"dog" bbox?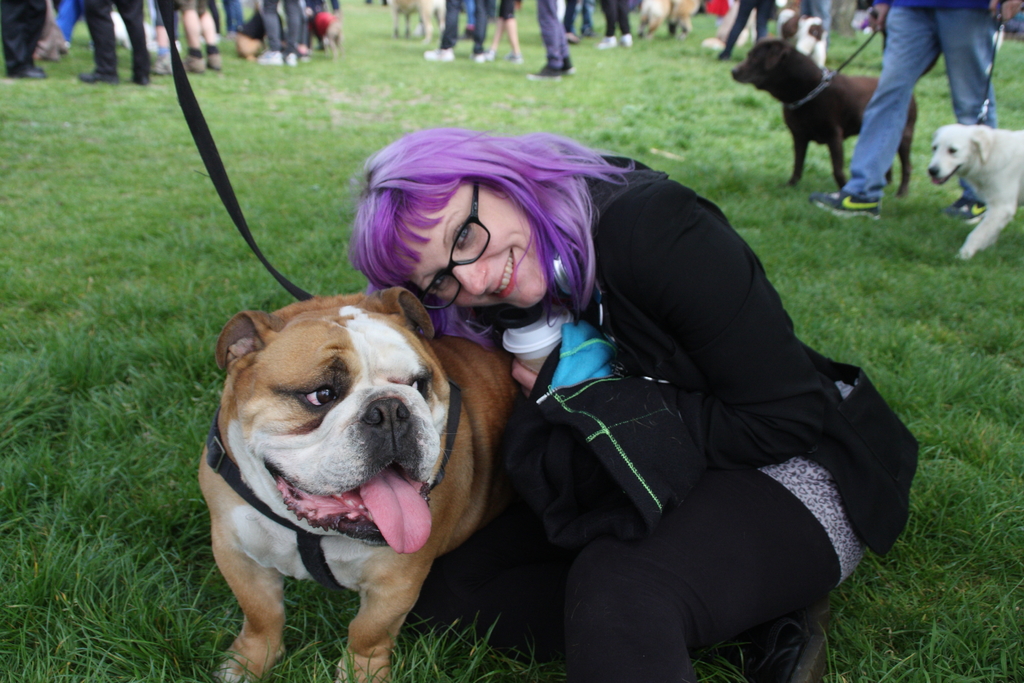
x1=307, y1=4, x2=345, y2=56
